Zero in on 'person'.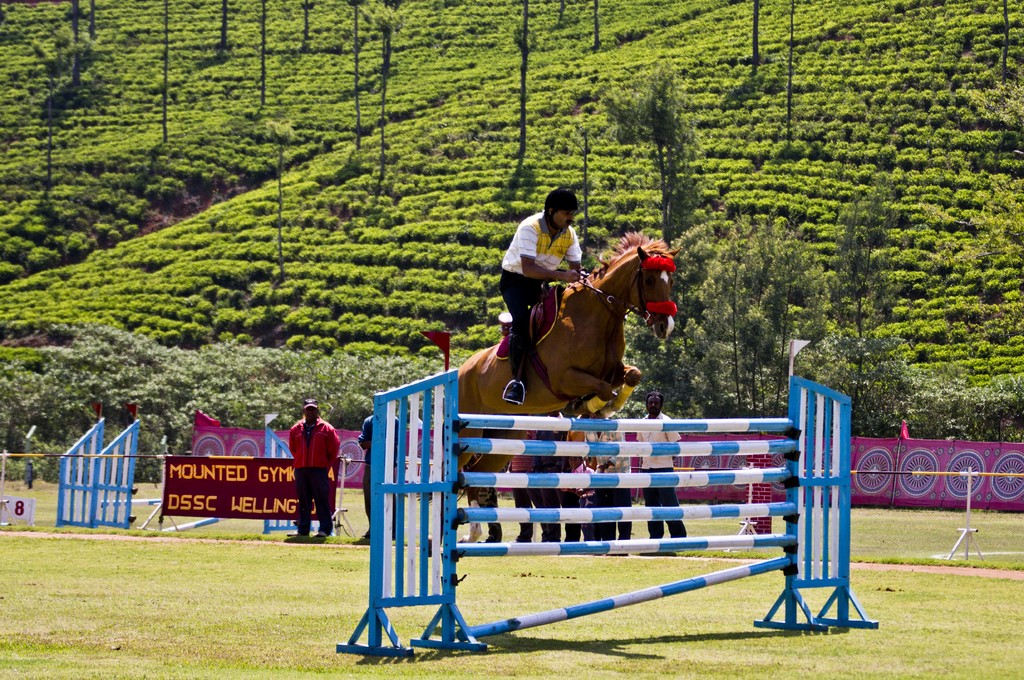
Zeroed in: 285 401 341 543.
